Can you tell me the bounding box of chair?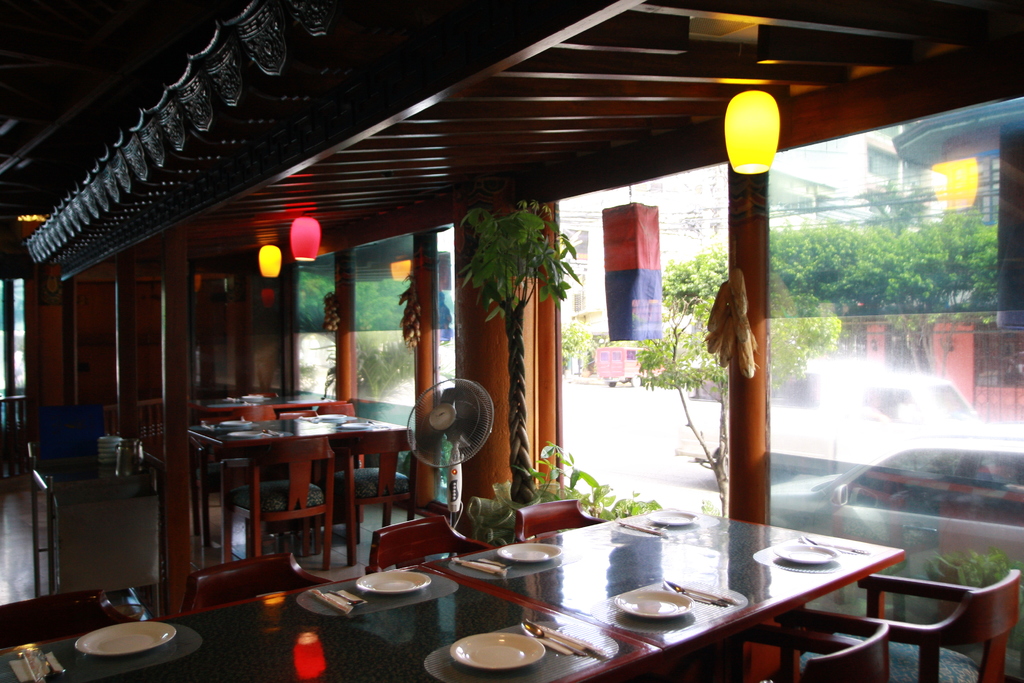
<region>188, 416, 276, 559</region>.
